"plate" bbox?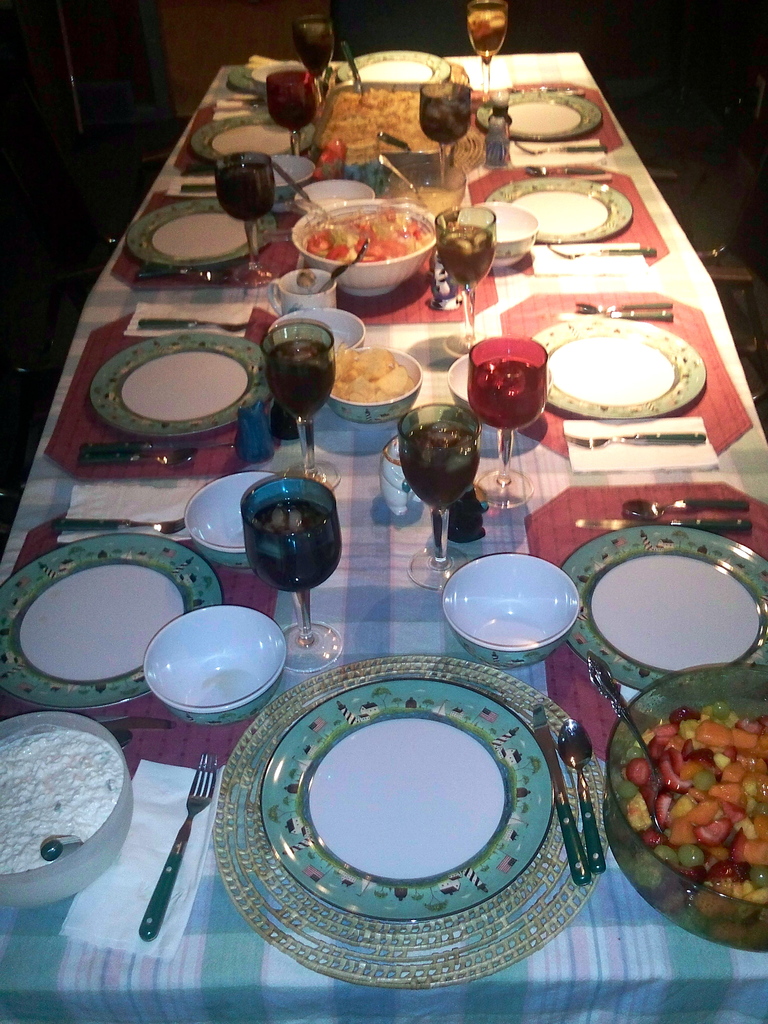
(126,200,282,268)
